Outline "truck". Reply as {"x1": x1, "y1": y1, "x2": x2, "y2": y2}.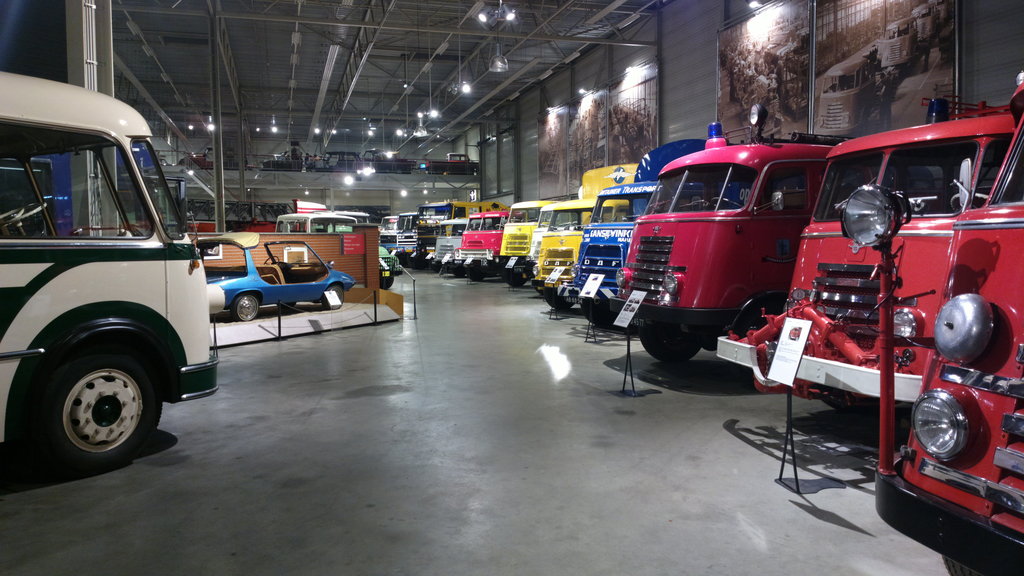
{"x1": 556, "y1": 130, "x2": 846, "y2": 344}.
